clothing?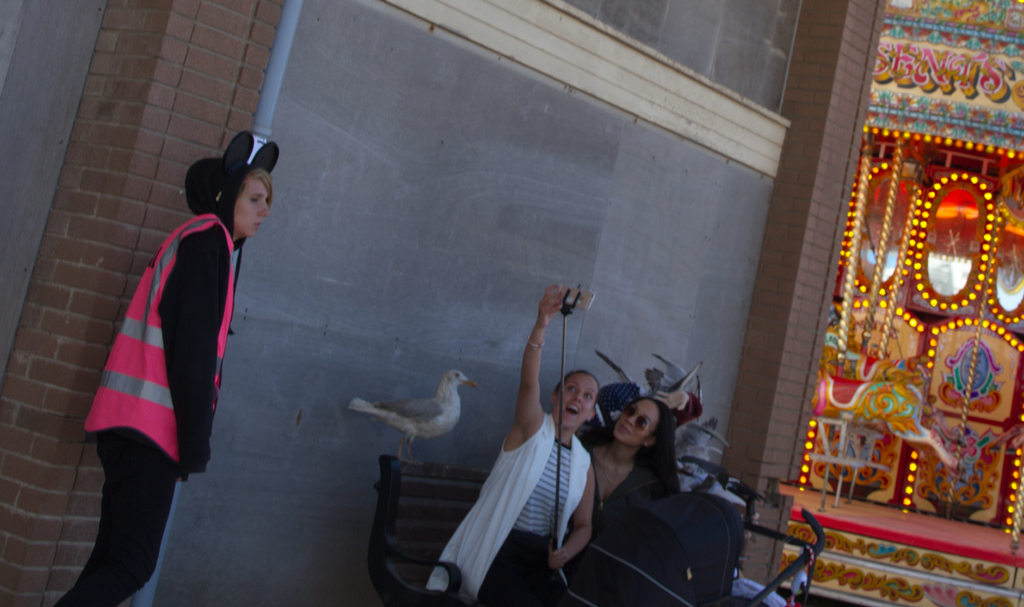
locate(445, 360, 596, 583)
